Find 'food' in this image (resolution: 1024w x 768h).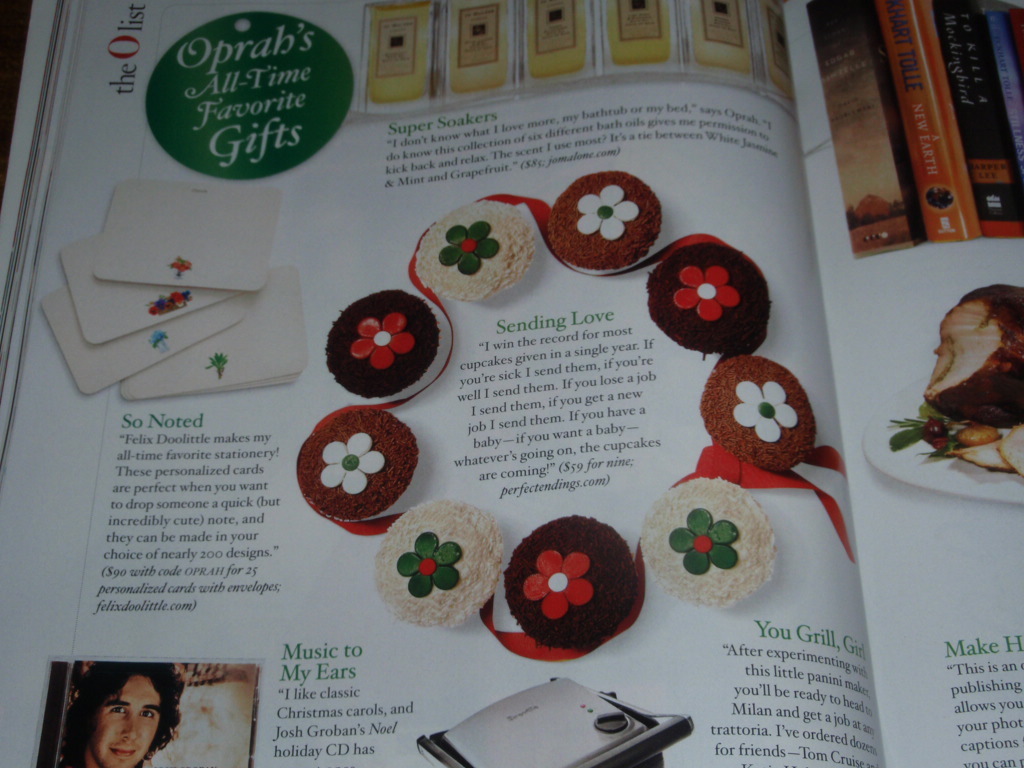
<box>326,288,443,396</box>.
